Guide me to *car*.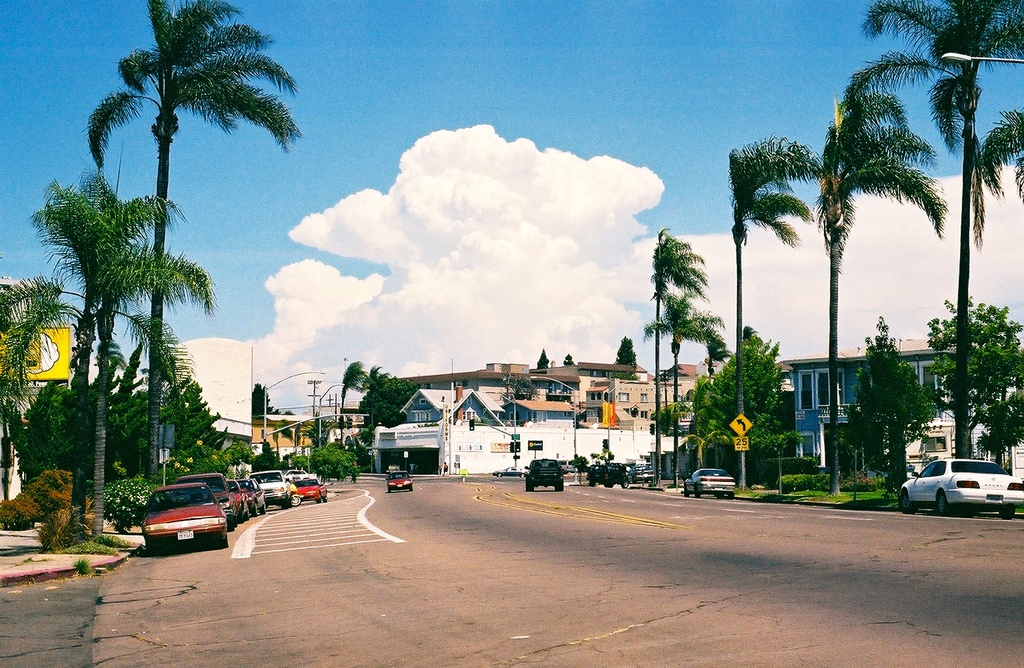
Guidance: pyautogui.locateOnScreen(583, 465, 627, 489).
